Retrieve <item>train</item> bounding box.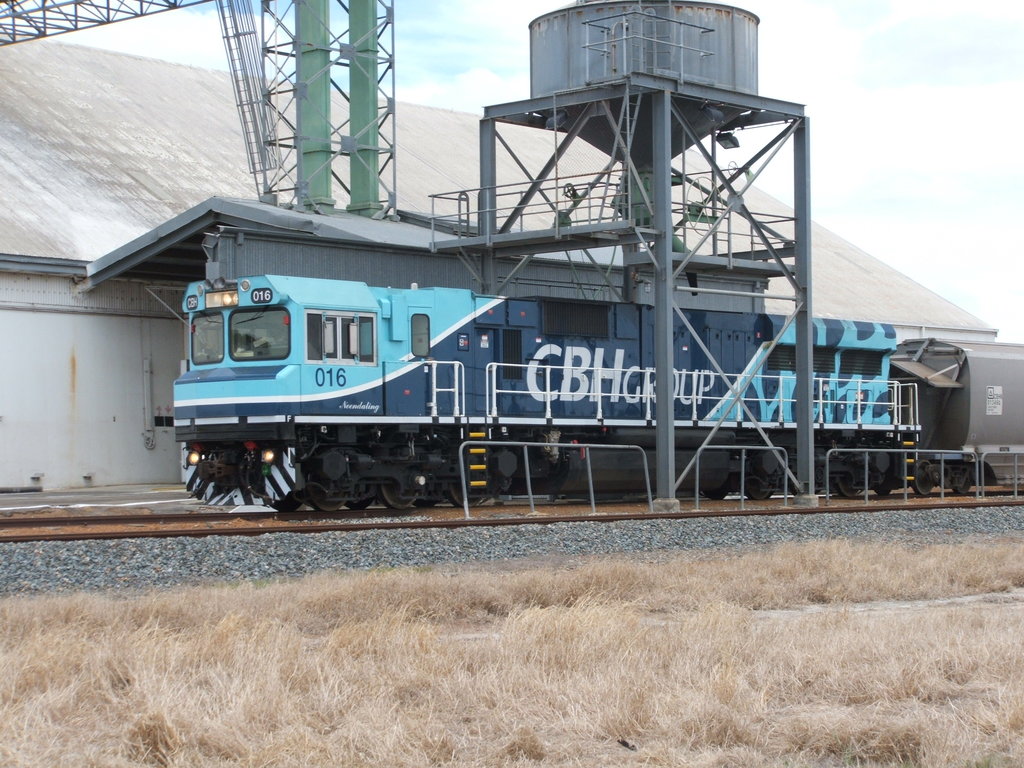
Bounding box: <box>174,275,997,516</box>.
